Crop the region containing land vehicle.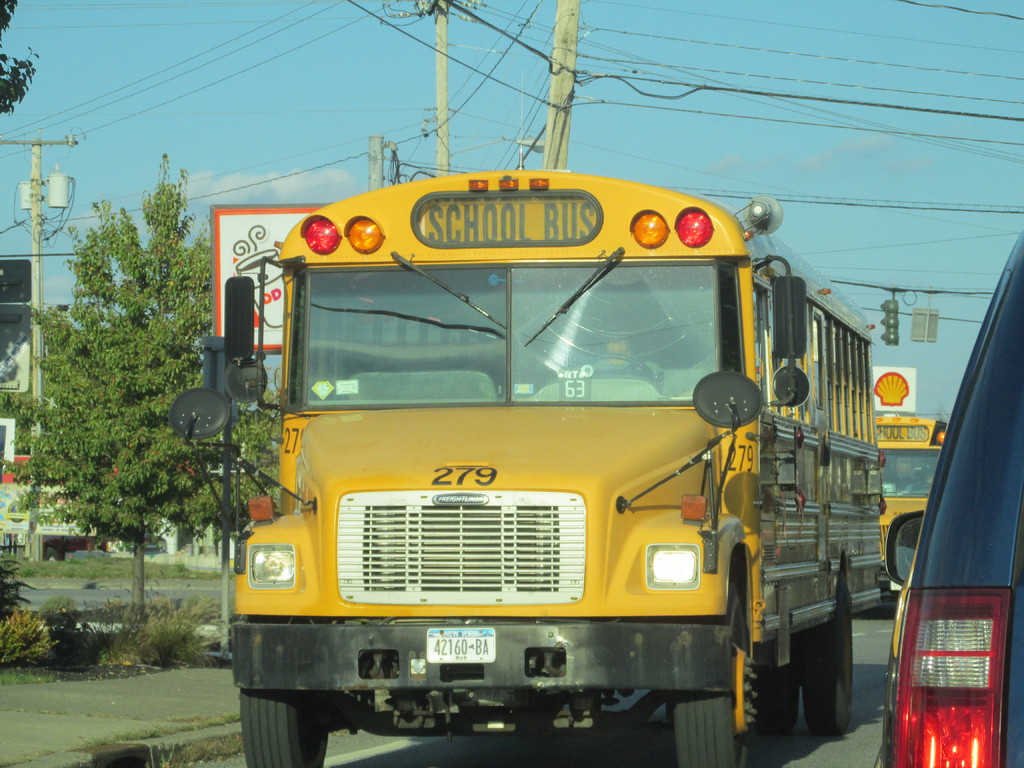
Crop region: rect(872, 239, 1023, 767).
